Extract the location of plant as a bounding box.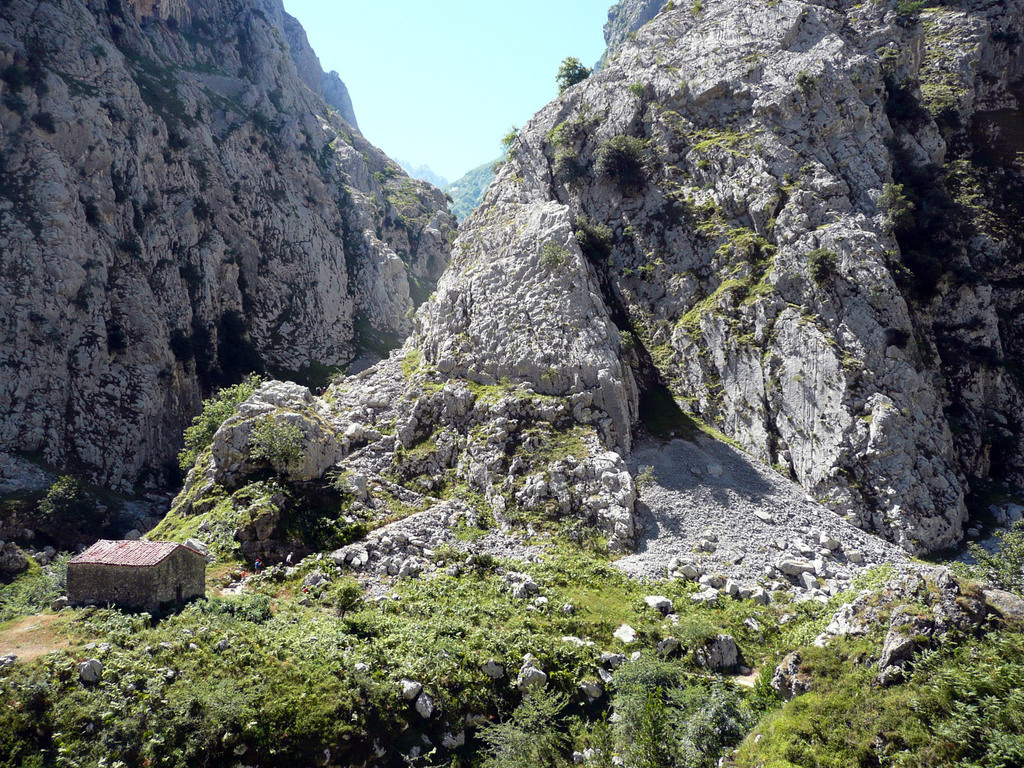
650 133 665 154.
